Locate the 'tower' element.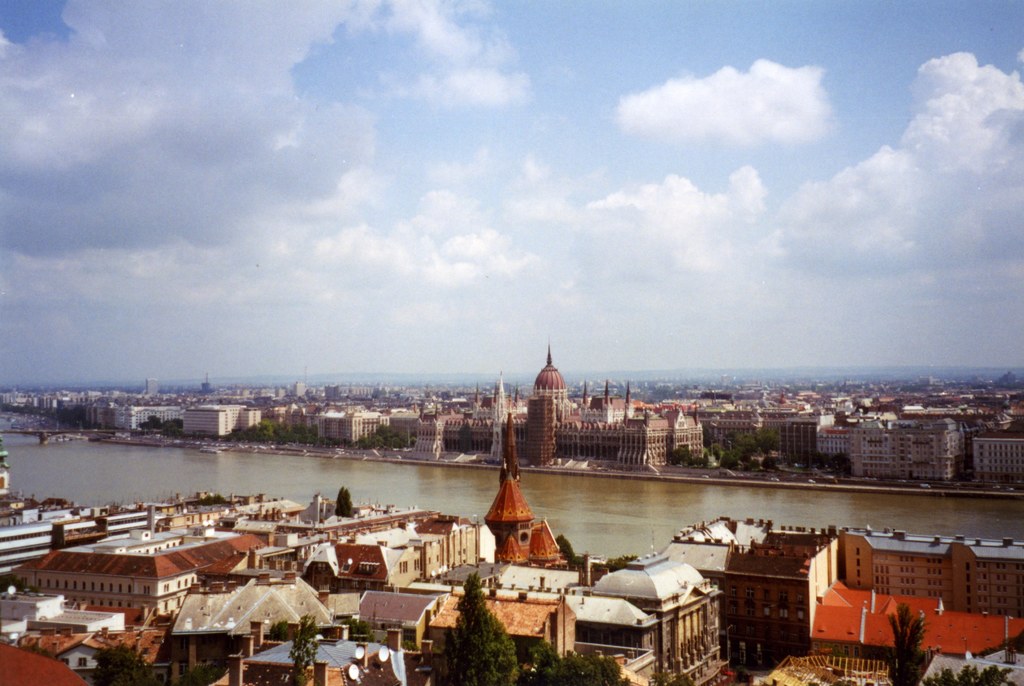
Element bbox: {"x1": 495, "y1": 413, "x2": 530, "y2": 479}.
